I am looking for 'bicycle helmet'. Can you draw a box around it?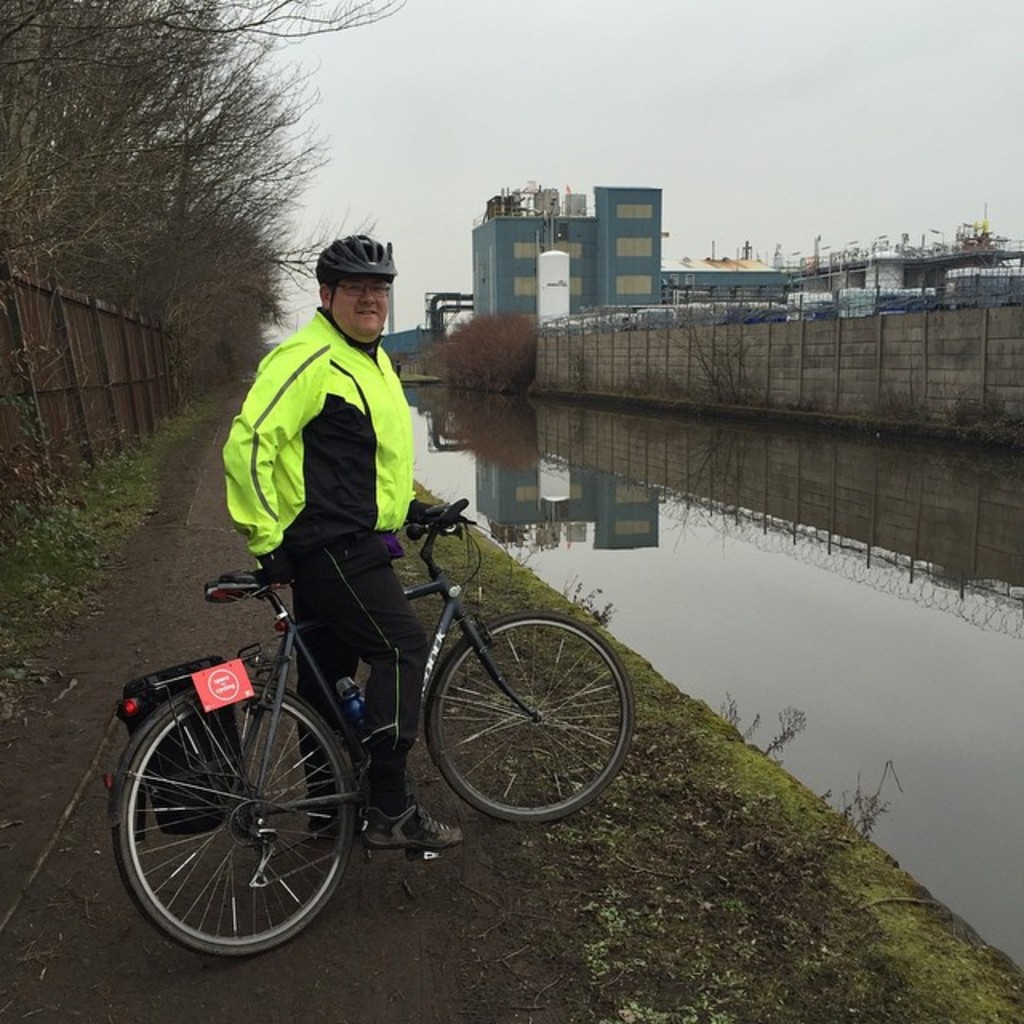
Sure, the bounding box is 312:227:402:278.
